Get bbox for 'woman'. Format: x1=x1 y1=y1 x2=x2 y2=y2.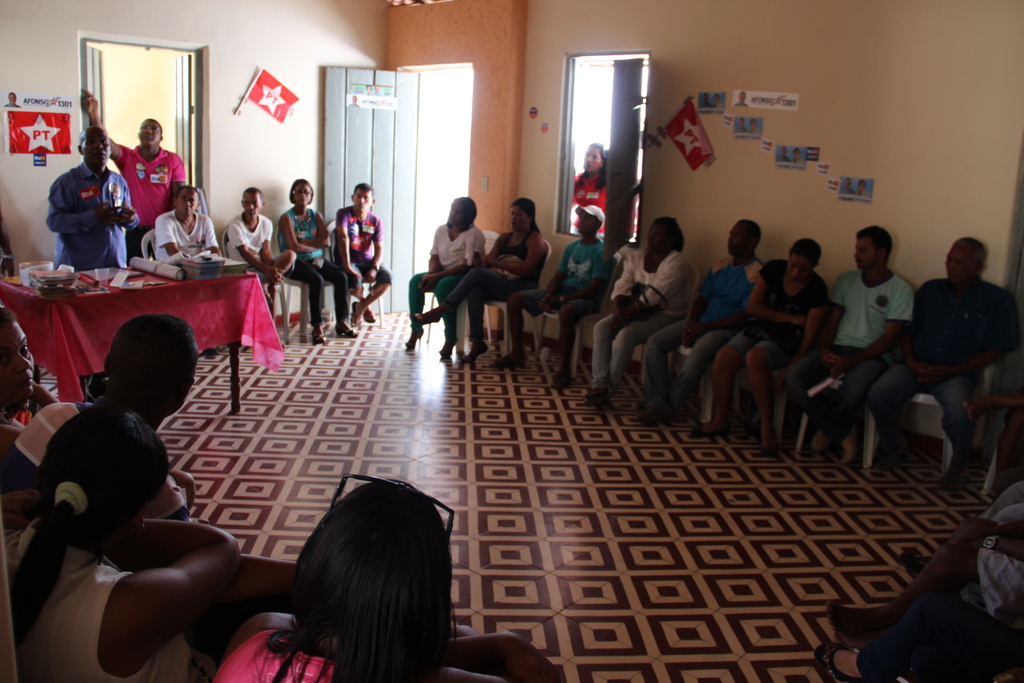
x1=405 y1=198 x2=488 y2=357.
